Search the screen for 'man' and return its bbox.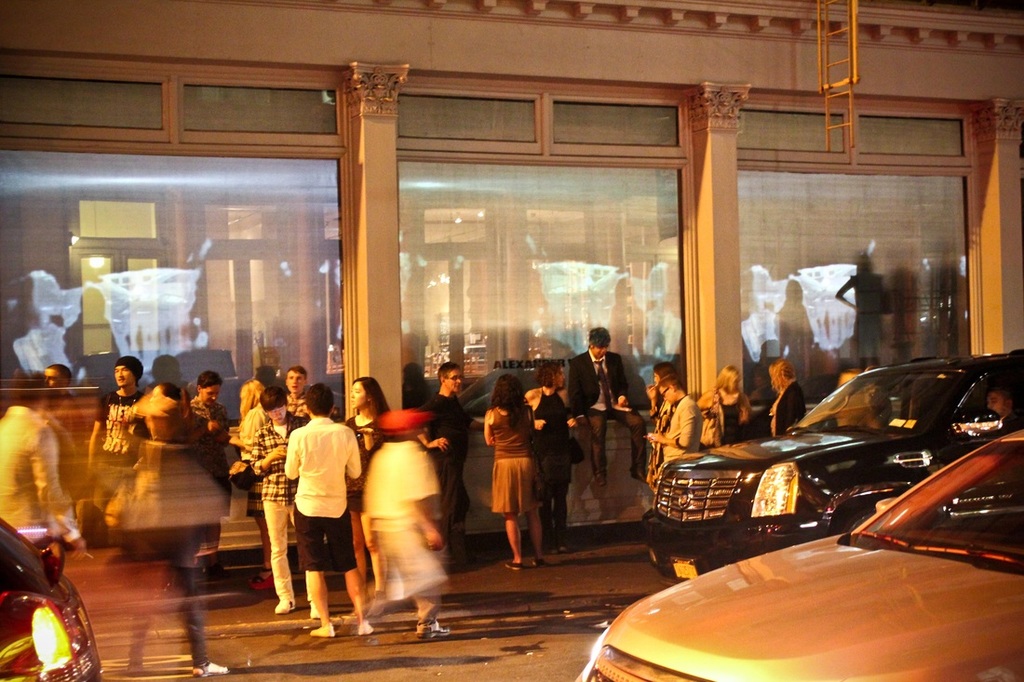
Found: 422/365/491/569.
